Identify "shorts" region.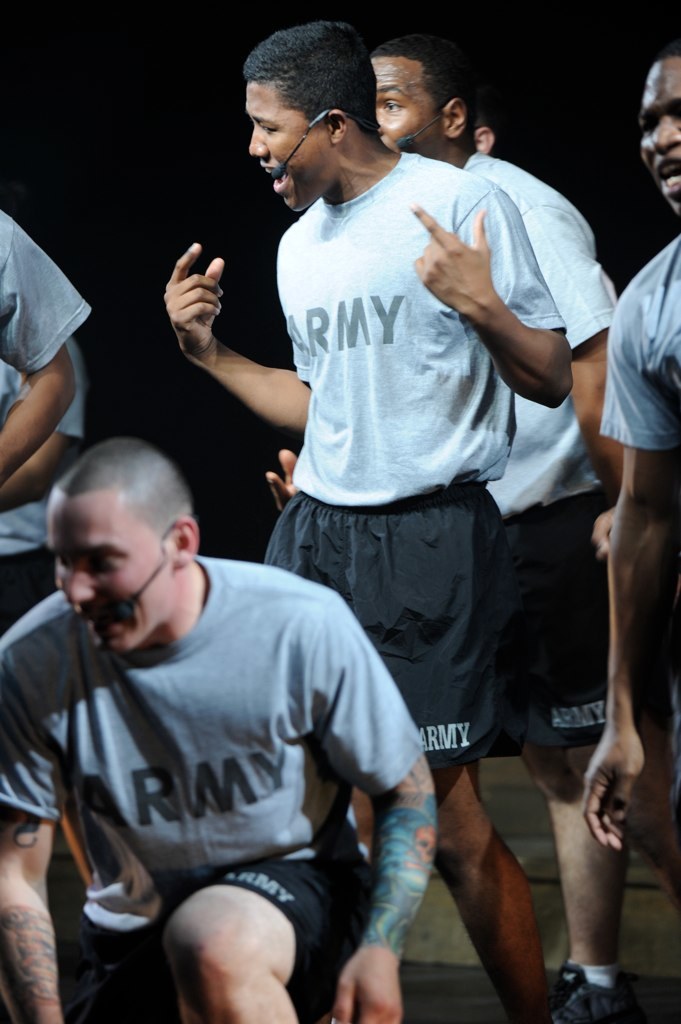
Region: [x1=65, y1=845, x2=370, y2=1023].
